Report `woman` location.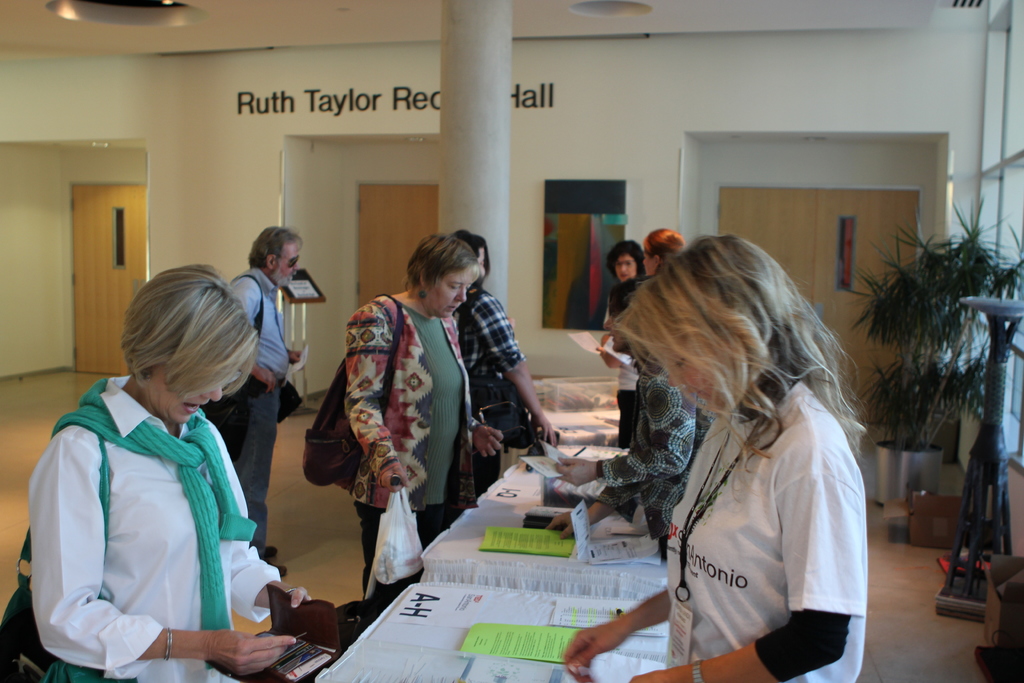
Report: <region>604, 241, 640, 450</region>.
